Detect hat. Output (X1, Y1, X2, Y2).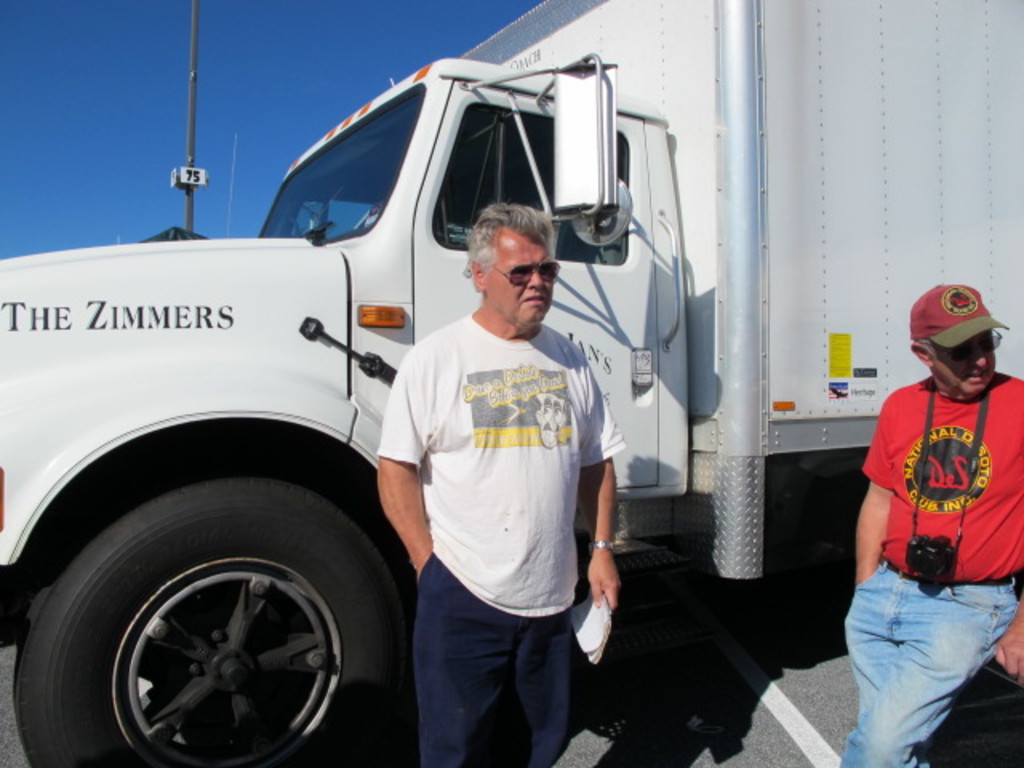
(909, 283, 1008, 349).
